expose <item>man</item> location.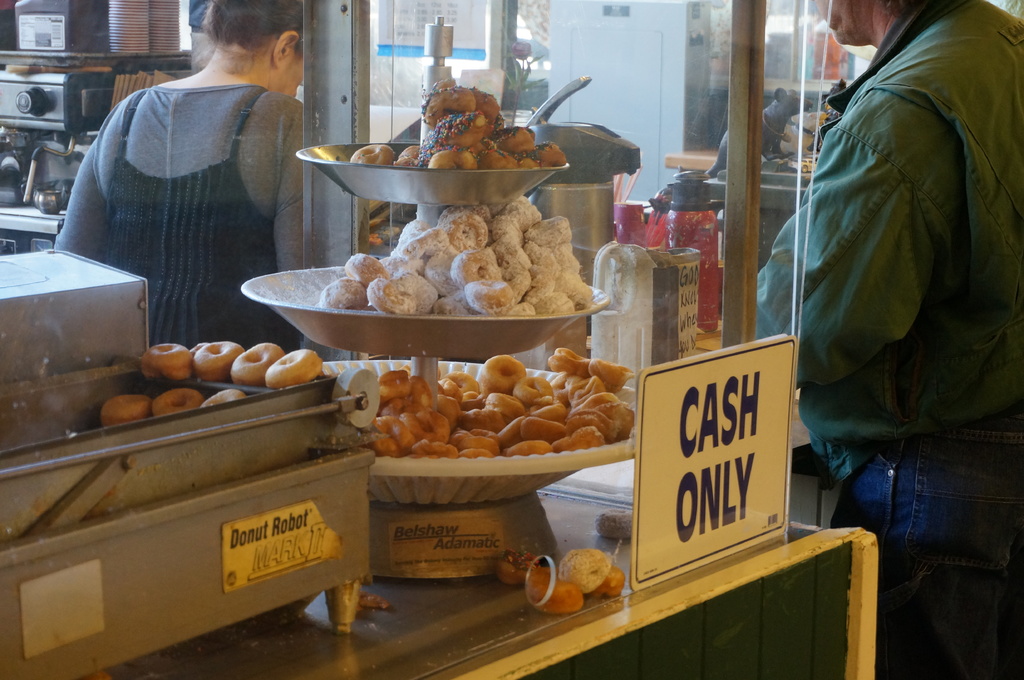
Exposed at [745,0,1023,679].
